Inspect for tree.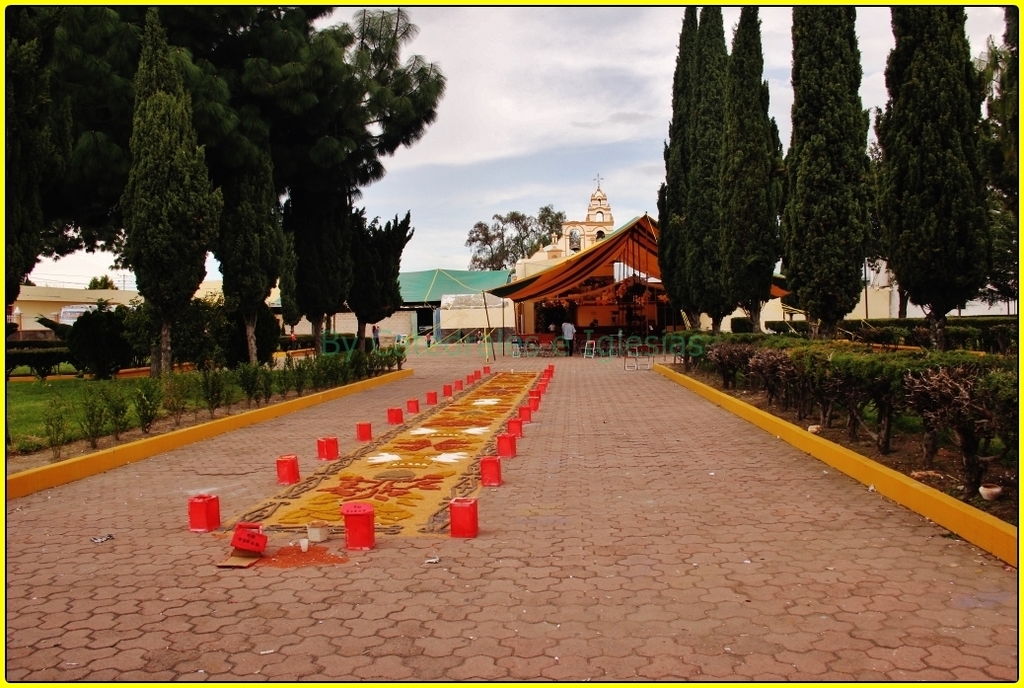
Inspection: box=[220, 102, 278, 363].
